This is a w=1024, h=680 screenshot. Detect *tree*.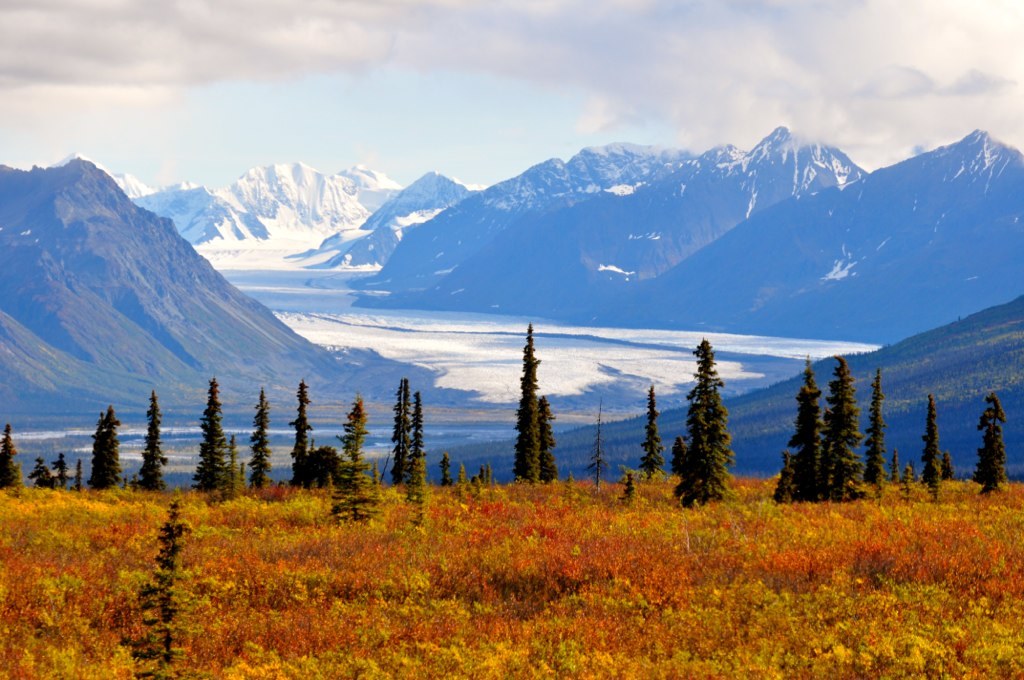
bbox(408, 395, 425, 515).
